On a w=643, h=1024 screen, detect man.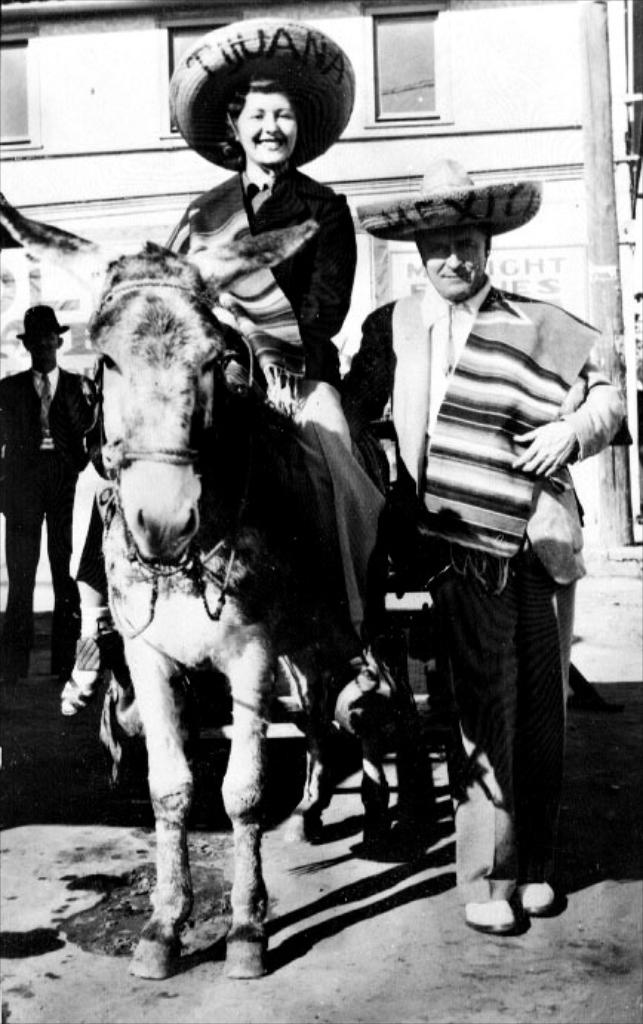
356 162 602 904.
